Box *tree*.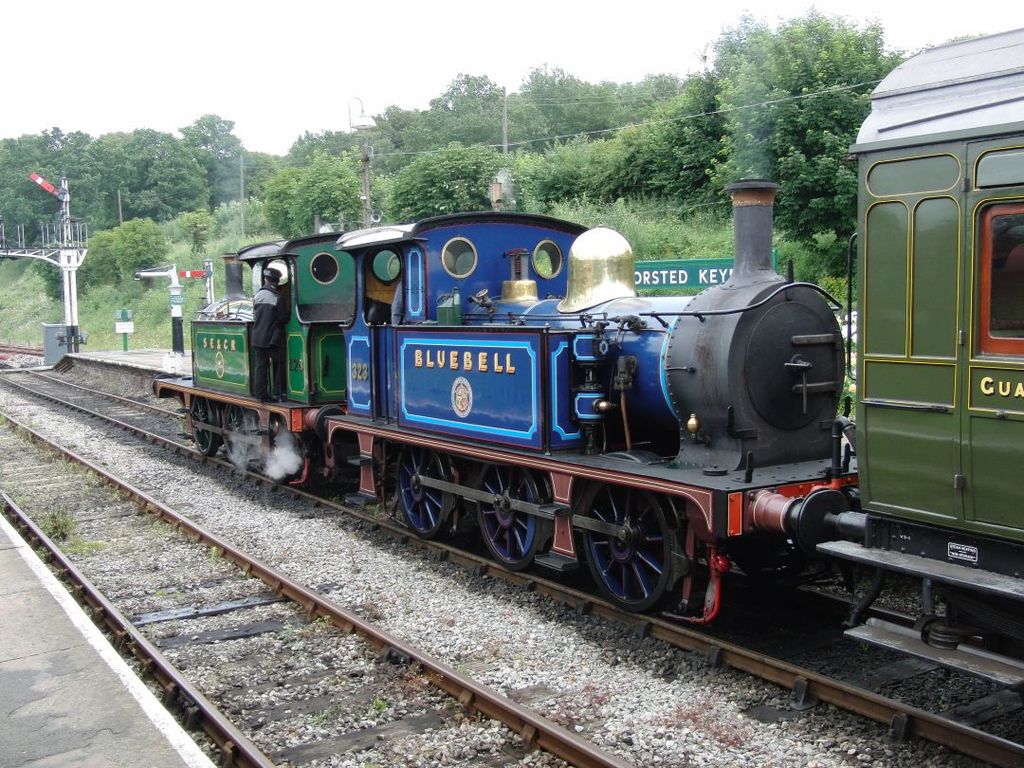
BBox(175, 108, 261, 195).
